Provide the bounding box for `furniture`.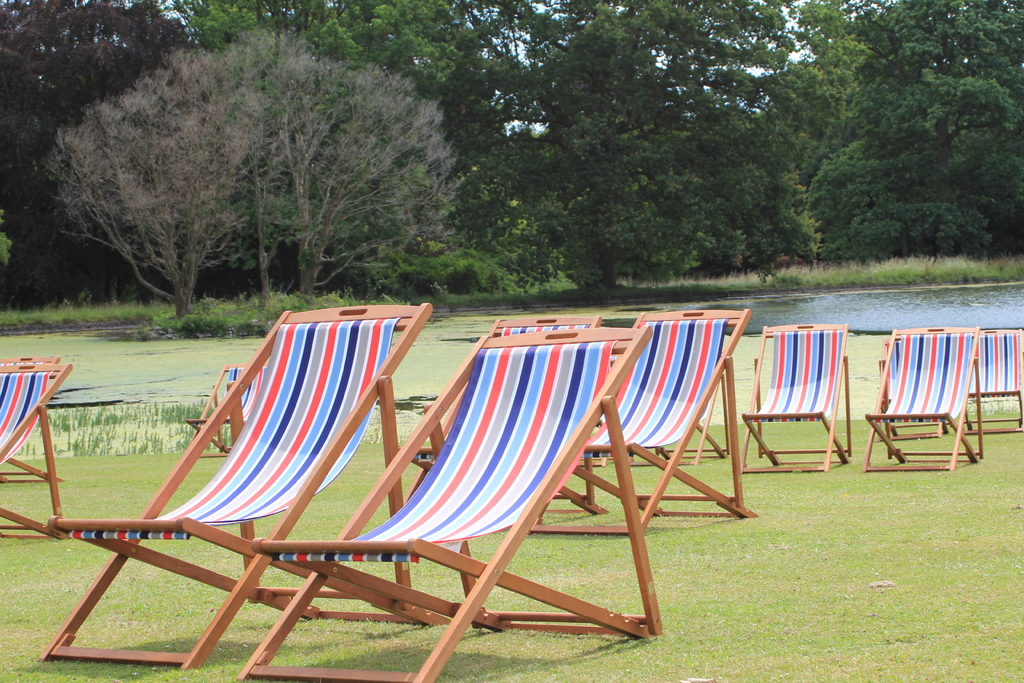
{"x1": 862, "y1": 325, "x2": 984, "y2": 473}.
